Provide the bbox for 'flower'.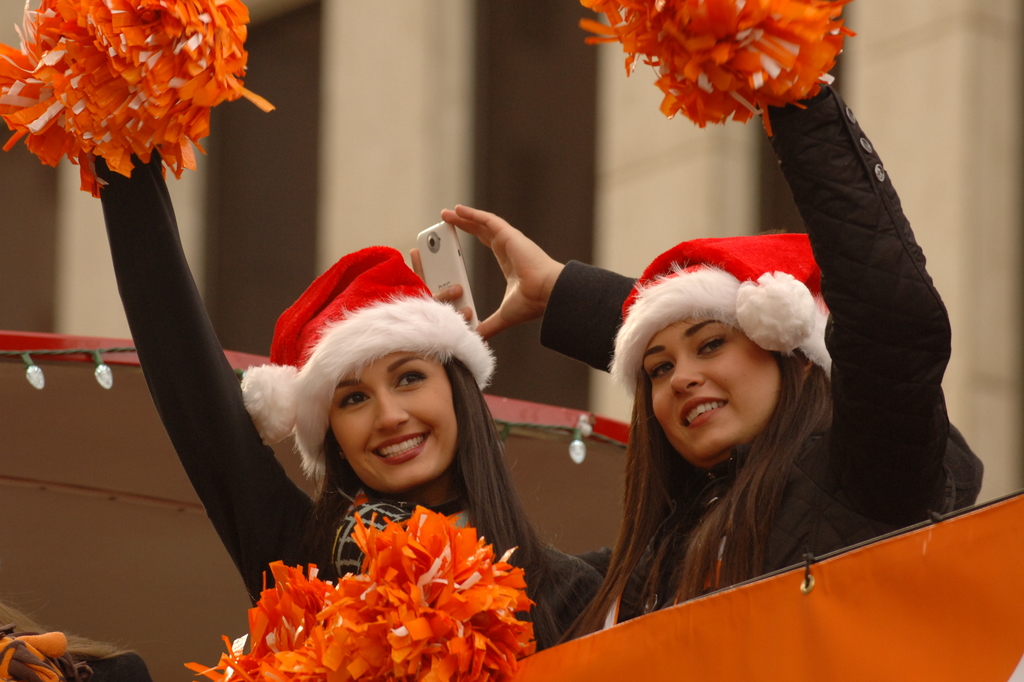
586/0/860/131.
